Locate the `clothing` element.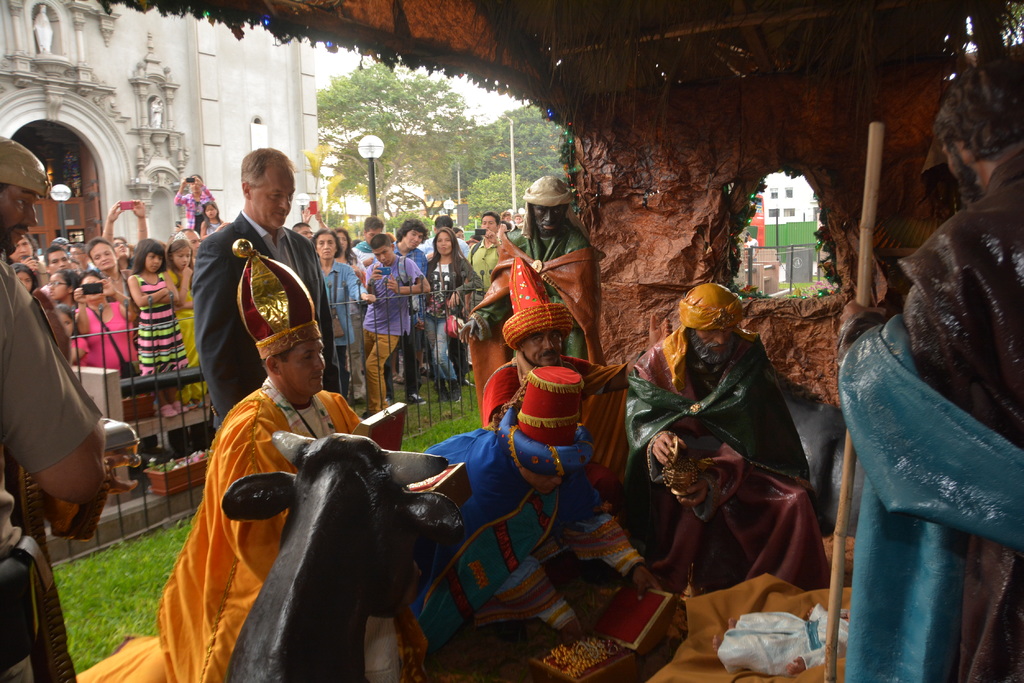
Element bbox: bbox=(190, 335, 425, 674).
